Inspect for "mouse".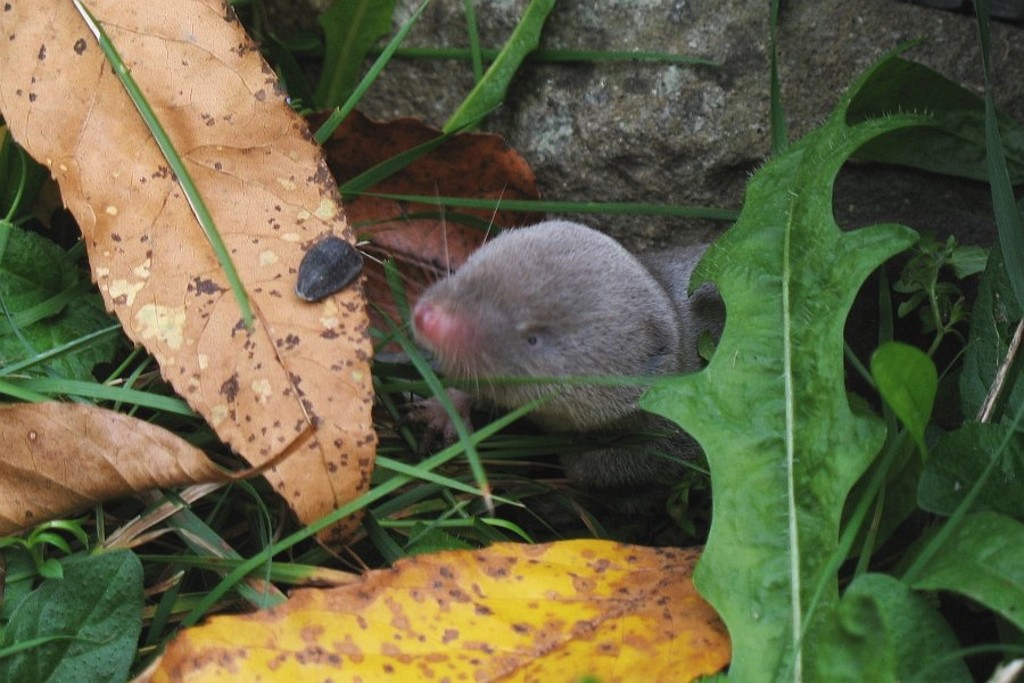
Inspection: select_region(395, 176, 734, 487).
